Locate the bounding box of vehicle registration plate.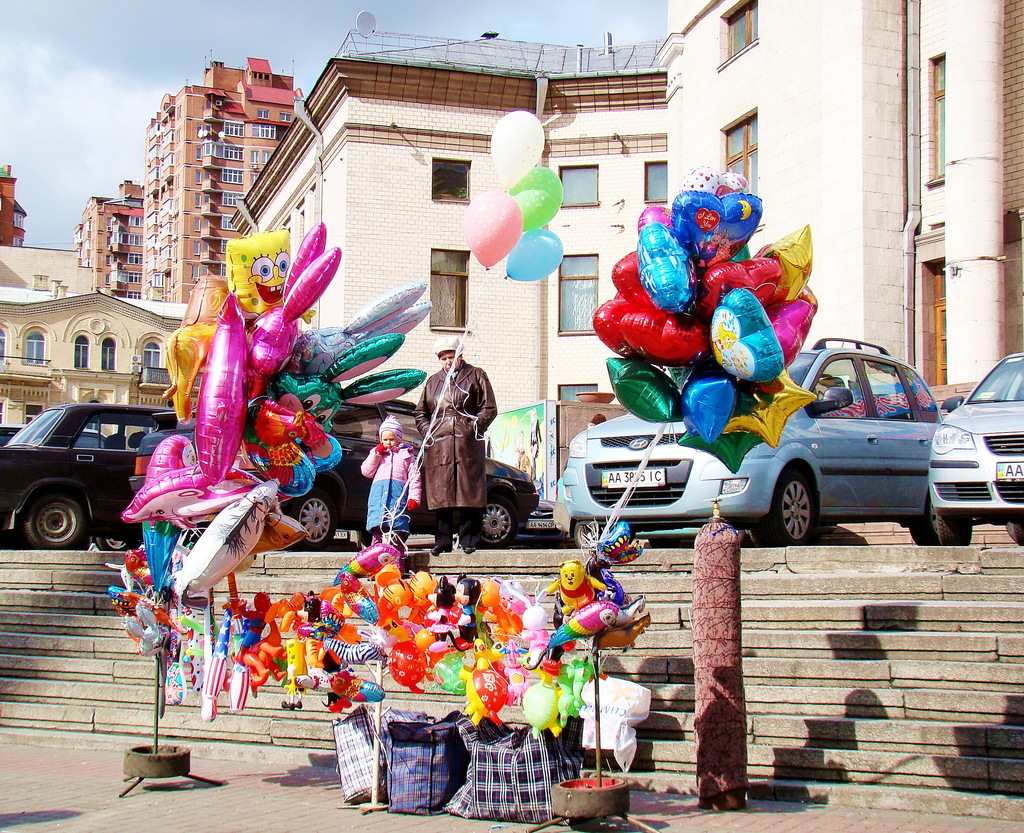
Bounding box: <region>599, 468, 666, 489</region>.
